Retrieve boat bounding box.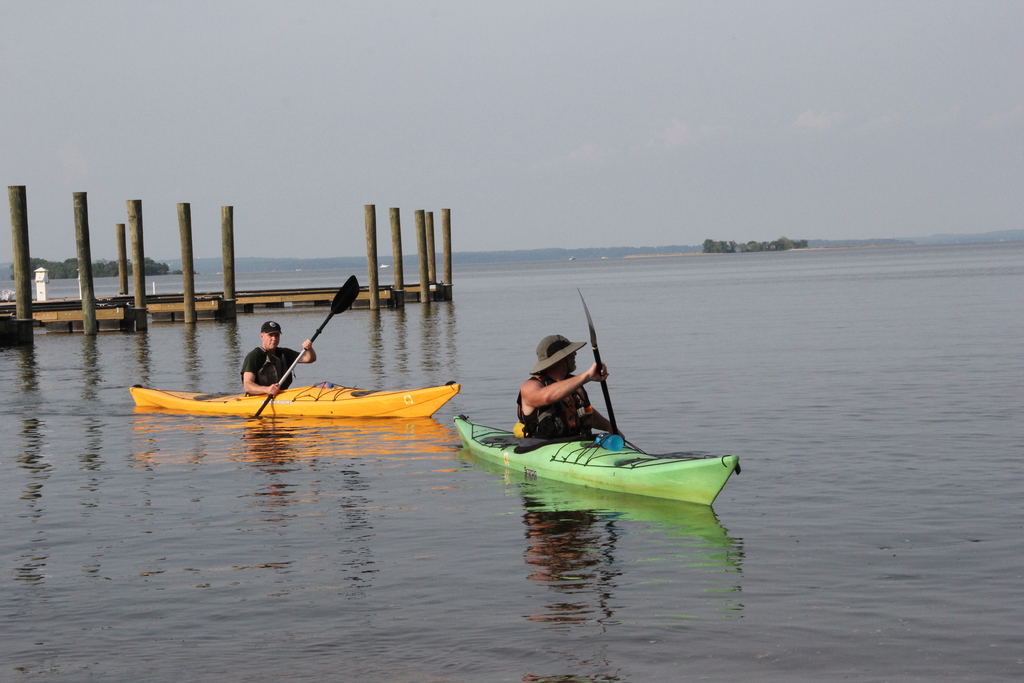
Bounding box: 125,379,460,420.
